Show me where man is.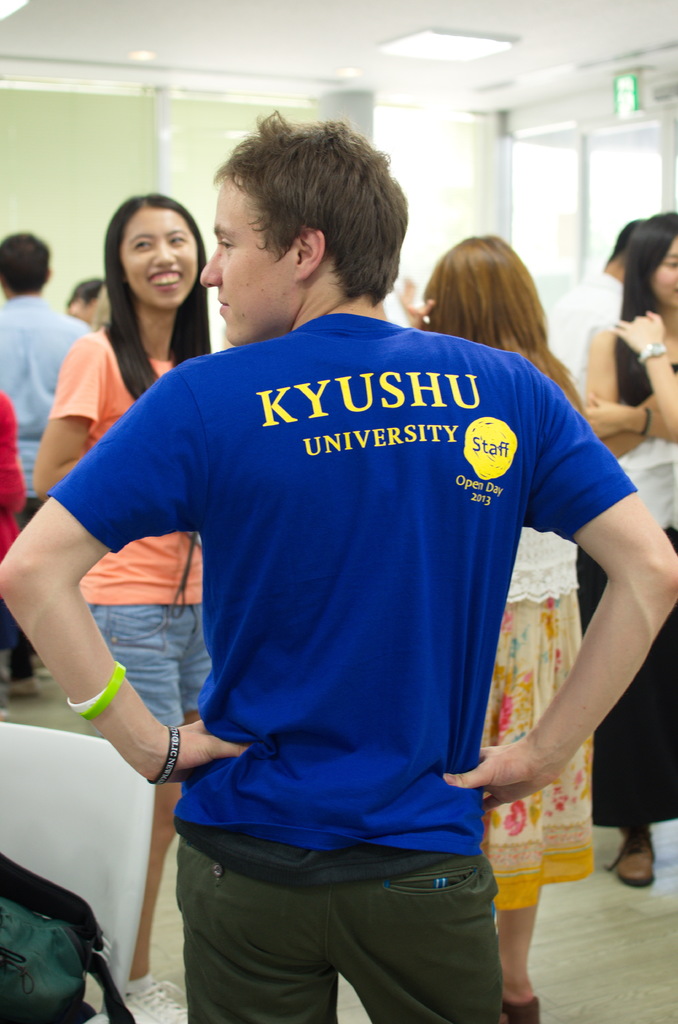
man is at (x1=0, y1=104, x2=677, y2=1023).
